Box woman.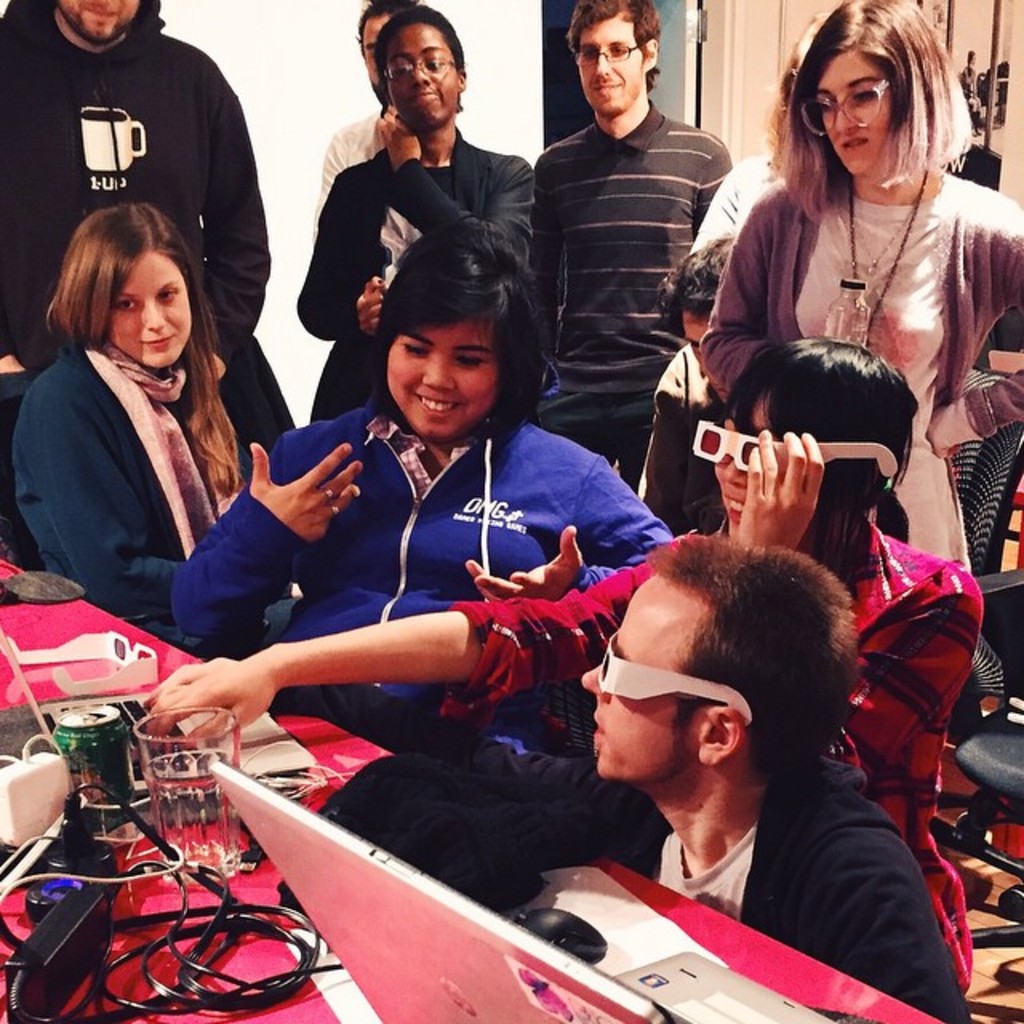
[left=696, top=0, right=1022, bottom=566].
